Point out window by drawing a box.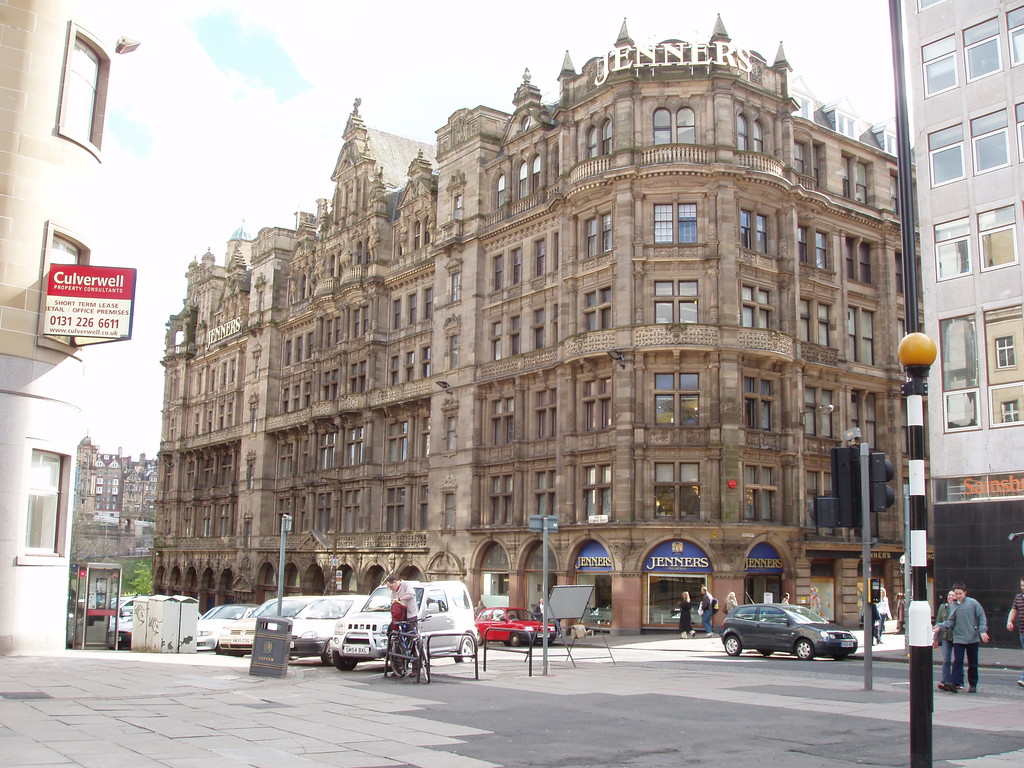
489:397:506:452.
